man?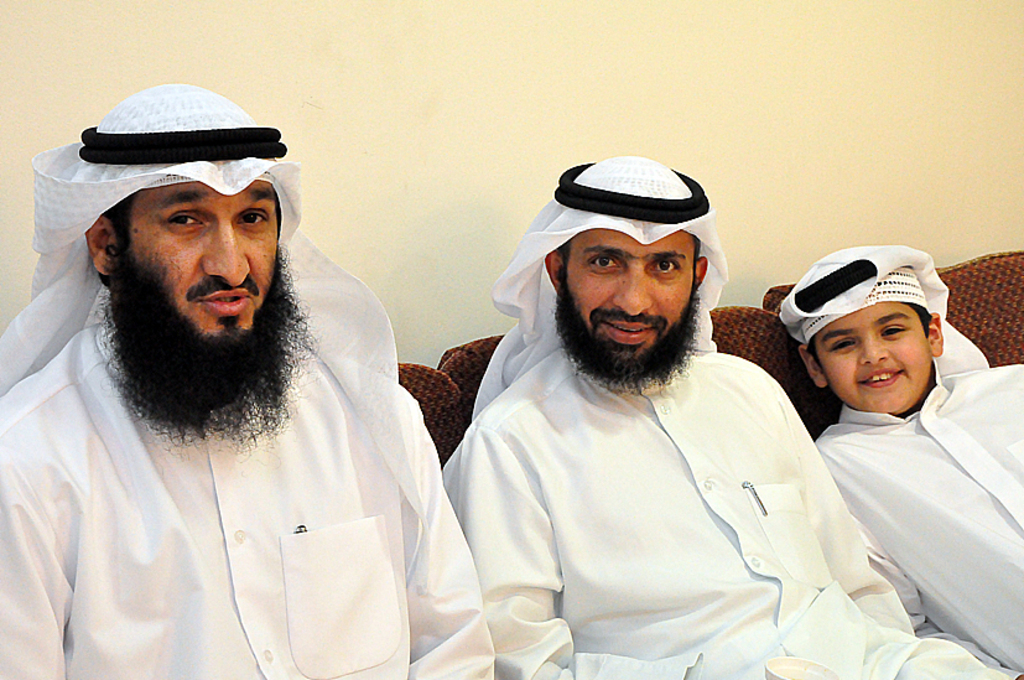
bbox=[440, 157, 1019, 679]
